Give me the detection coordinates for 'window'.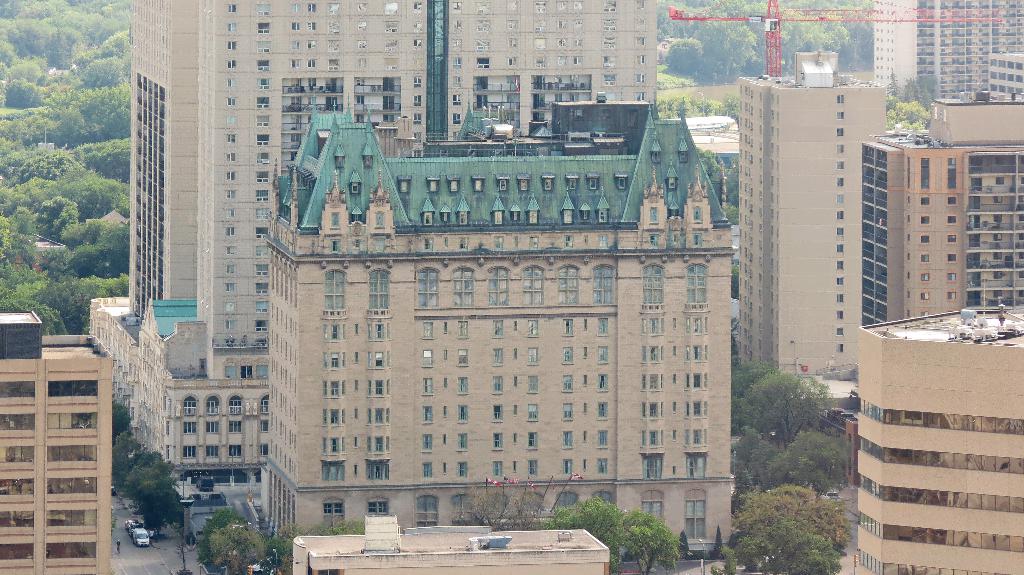
crop(684, 311, 708, 333).
